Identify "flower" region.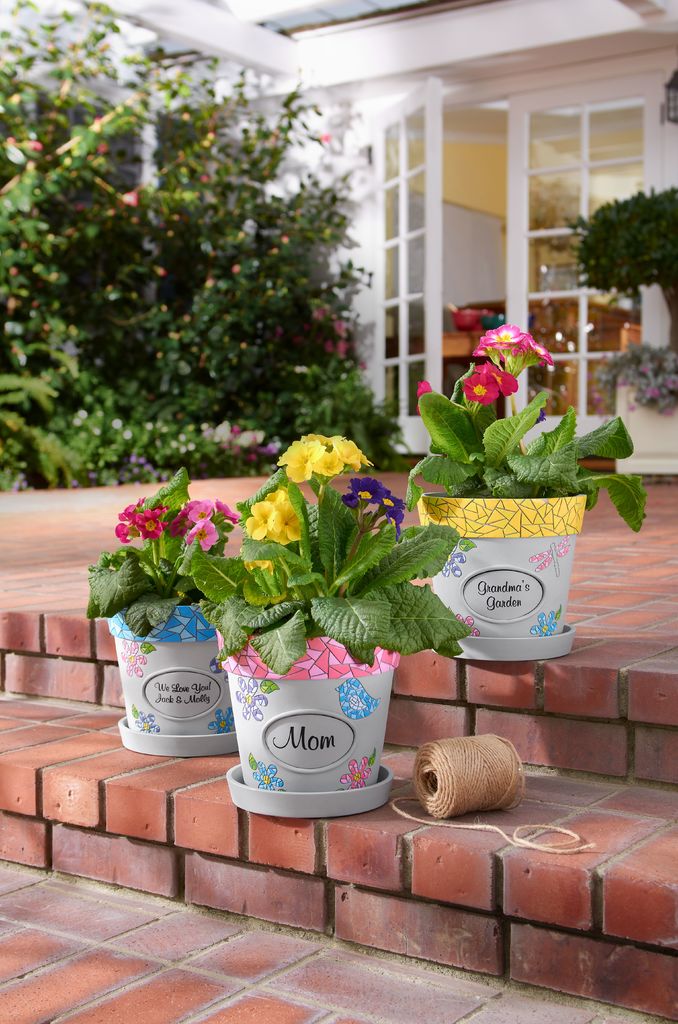
Region: 414, 376, 437, 417.
